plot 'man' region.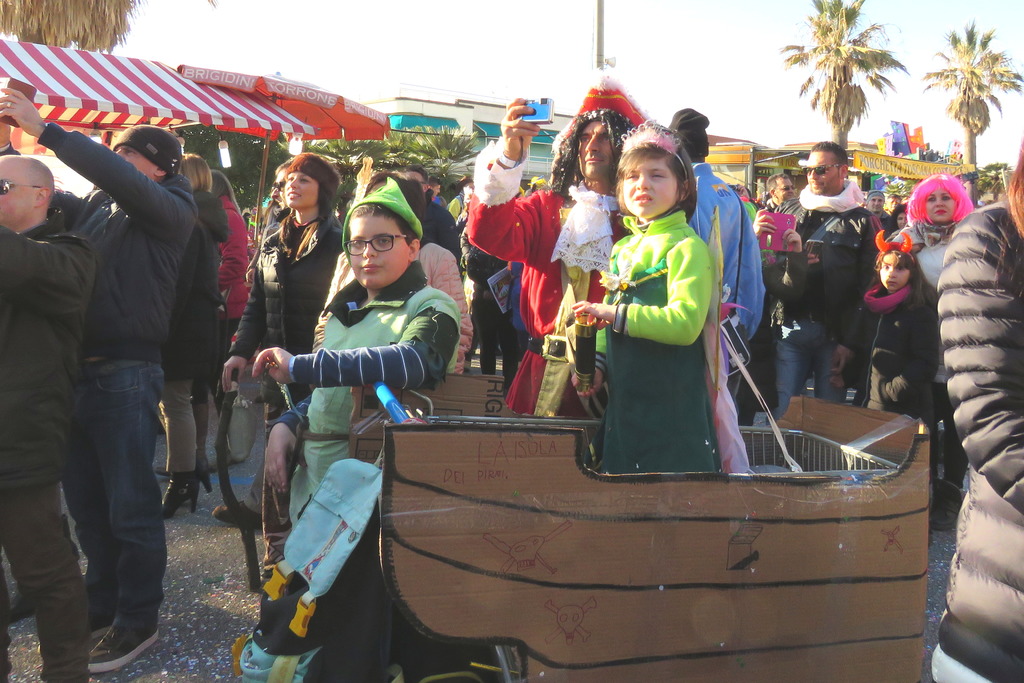
Plotted at rect(753, 145, 884, 431).
